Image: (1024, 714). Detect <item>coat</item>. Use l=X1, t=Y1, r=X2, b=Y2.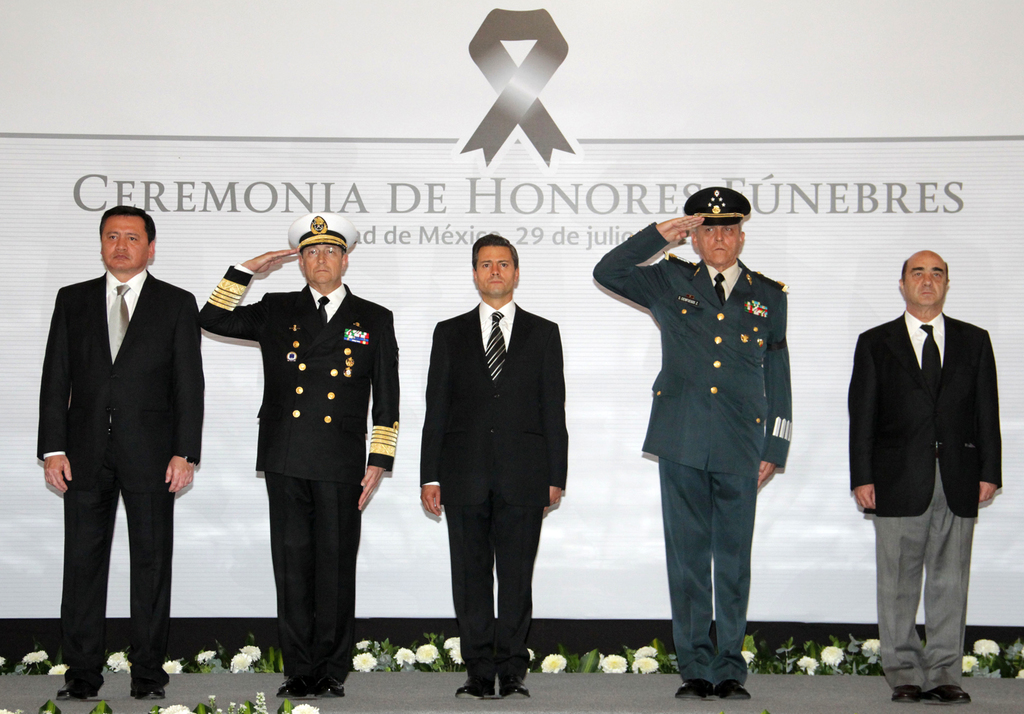
l=31, t=272, r=209, b=482.
